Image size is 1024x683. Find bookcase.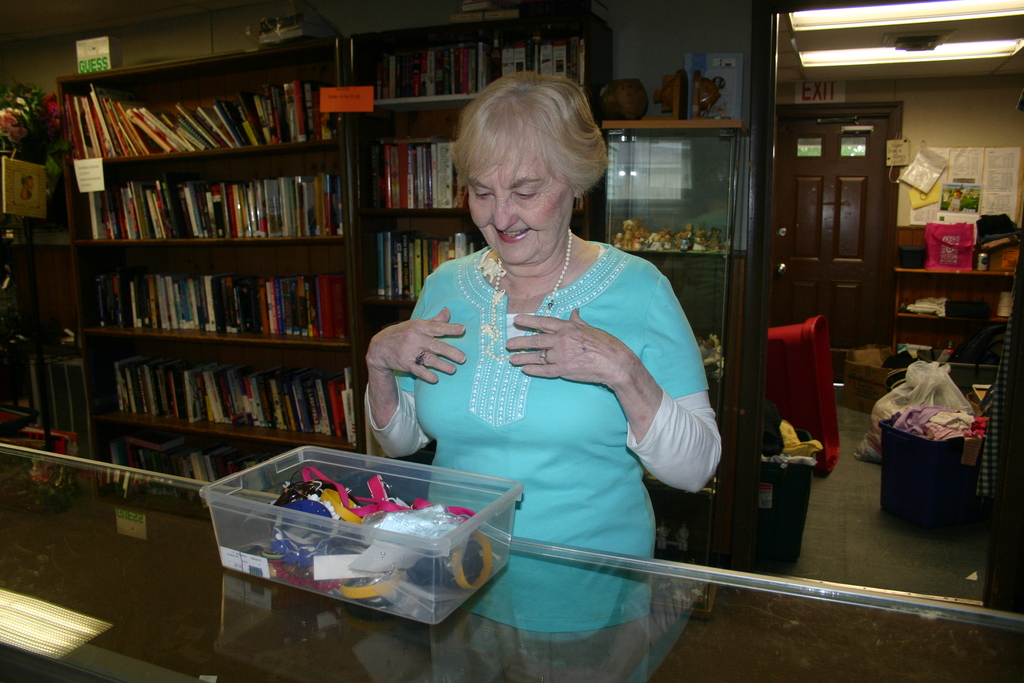
351:0:614:495.
